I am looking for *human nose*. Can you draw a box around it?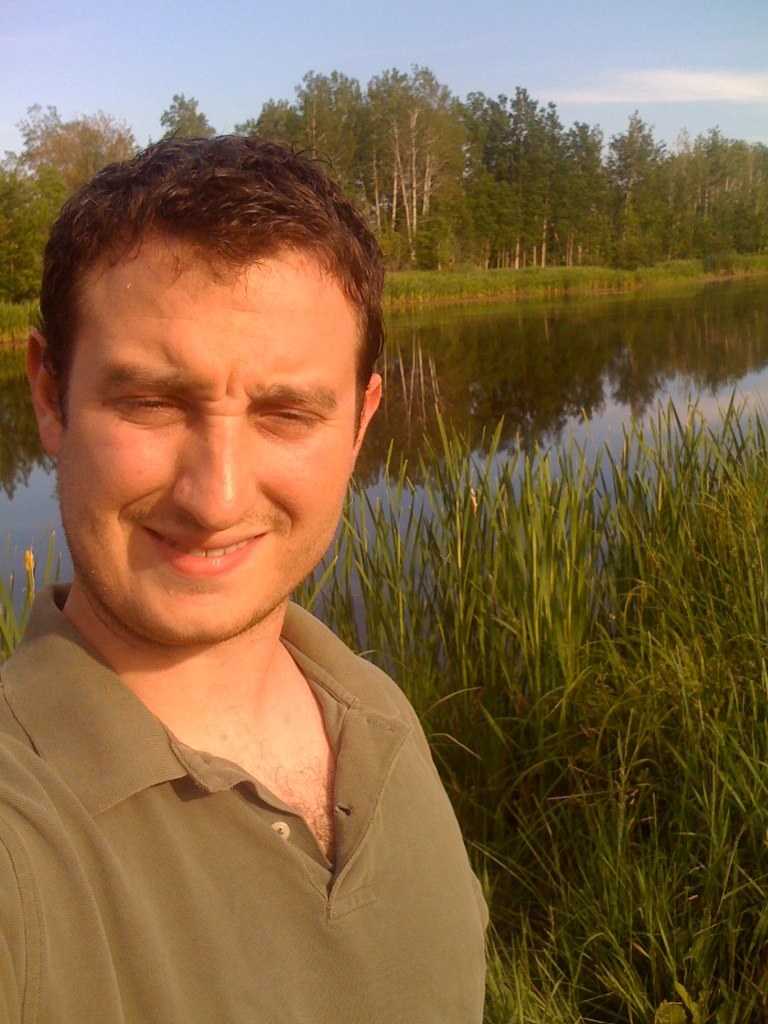
Sure, the bounding box is [174,404,259,528].
